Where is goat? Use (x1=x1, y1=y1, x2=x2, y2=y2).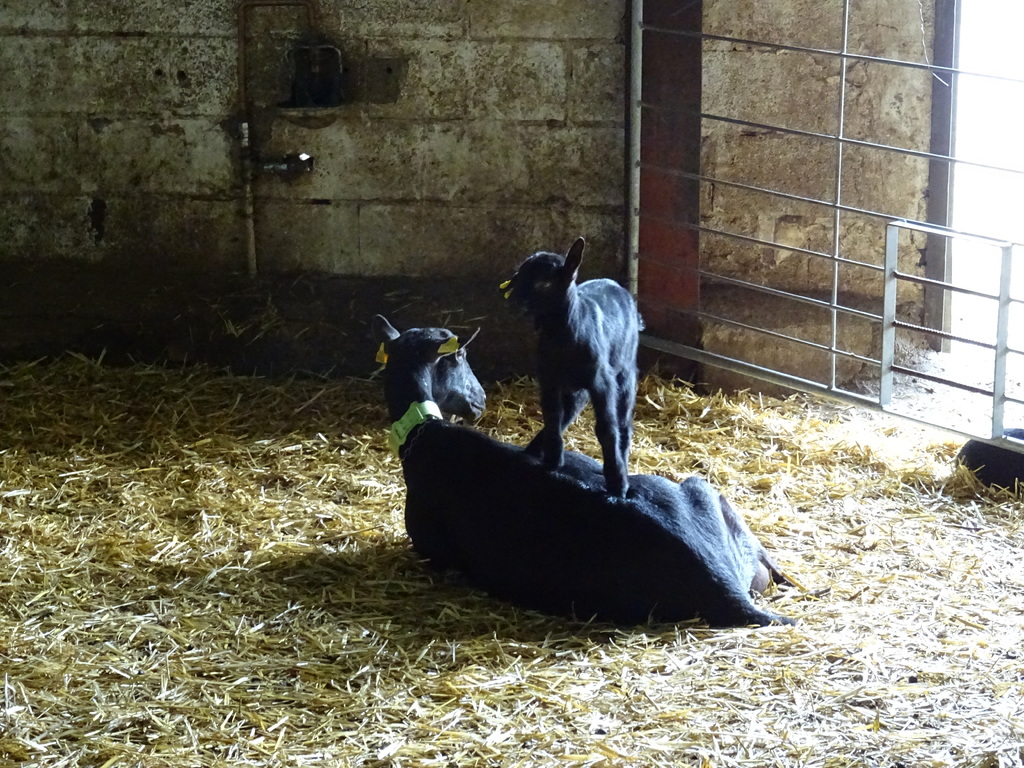
(x1=497, y1=249, x2=655, y2=514).
